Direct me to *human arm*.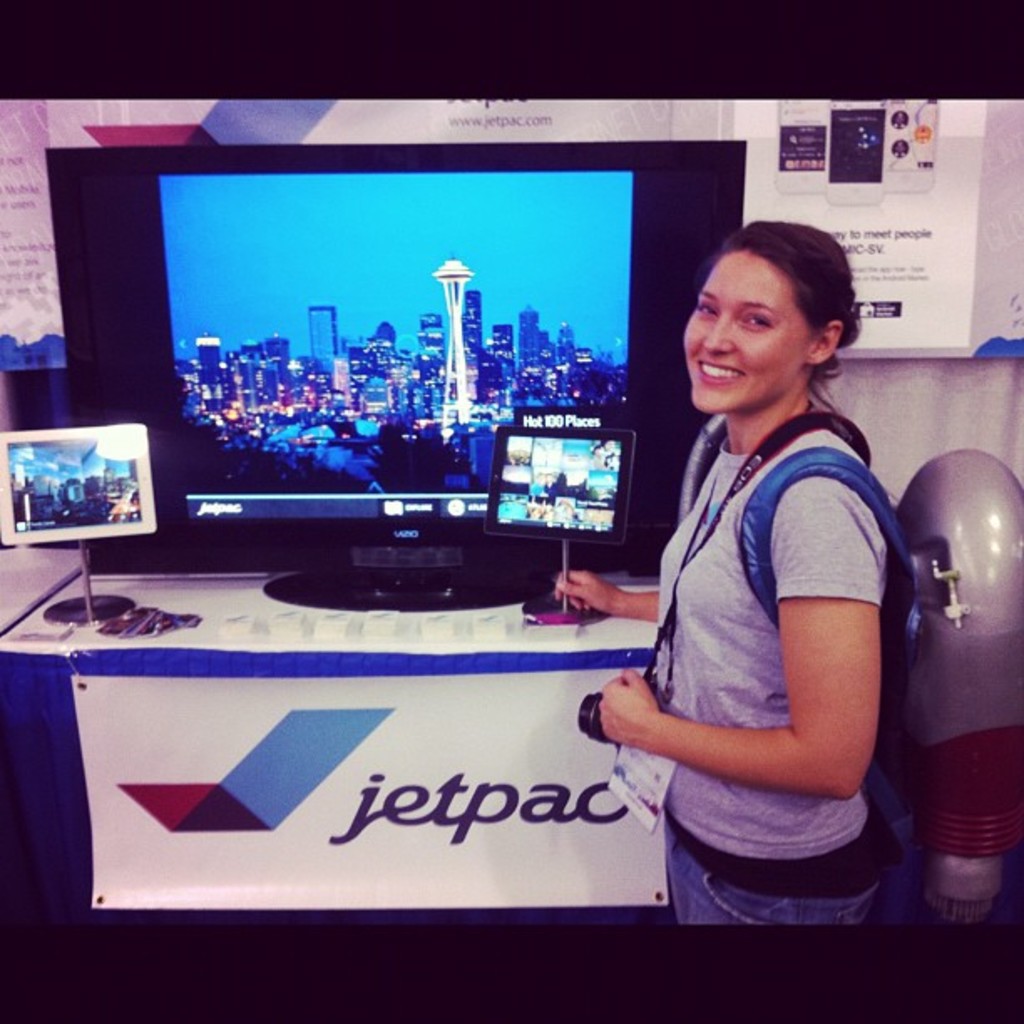
Direction: detection(619, 540, 890, 845).
